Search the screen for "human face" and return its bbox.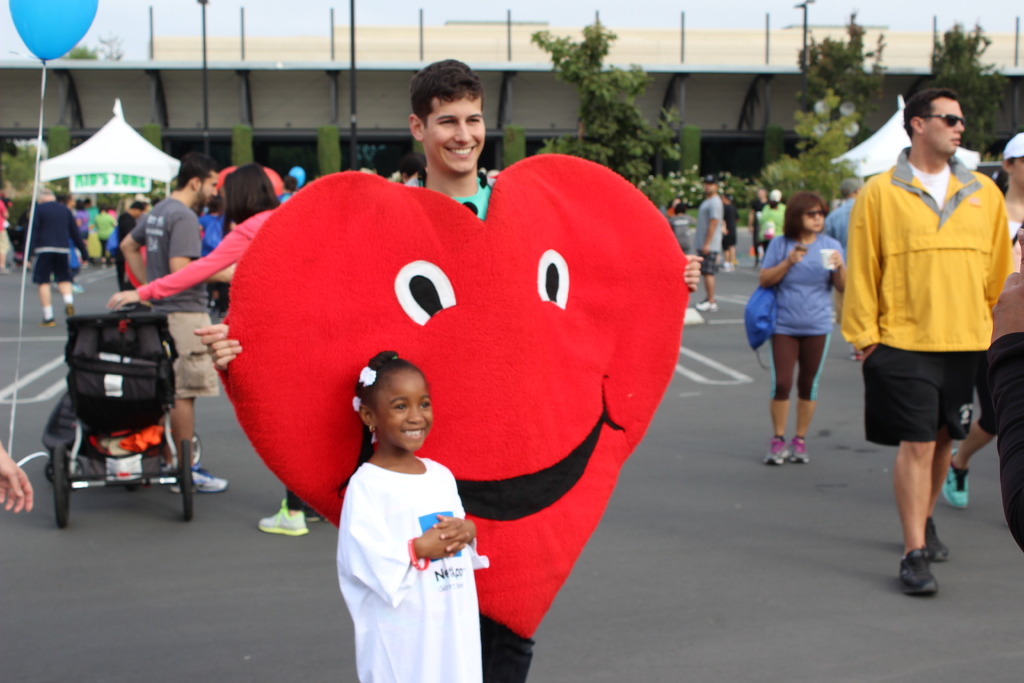
Found: l=376, t=369, r=432, b=450.
